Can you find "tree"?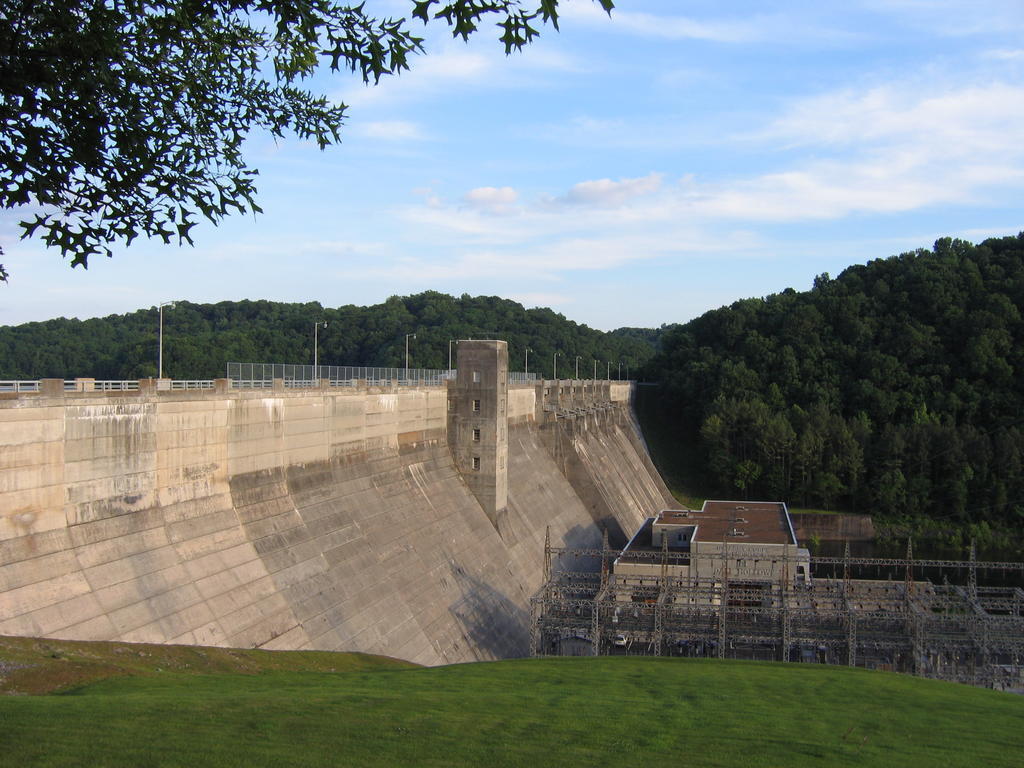
Yes, bounding box: (0, 0, 615, 282).
